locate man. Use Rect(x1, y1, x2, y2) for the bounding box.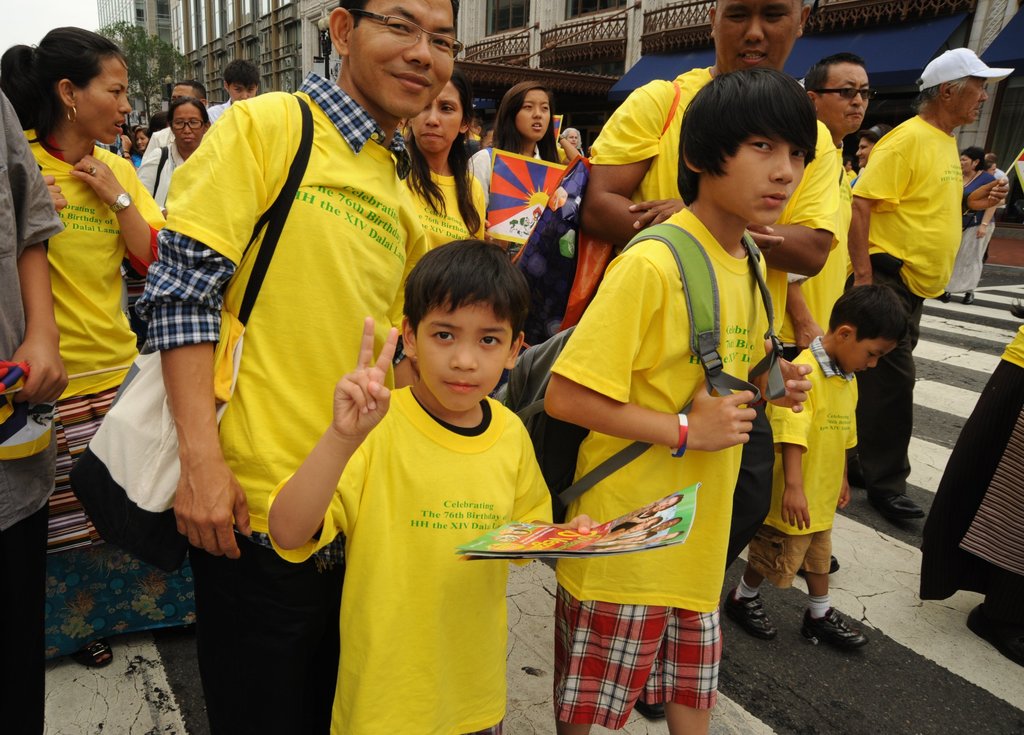
Rect(804, 53, 879, 581).
